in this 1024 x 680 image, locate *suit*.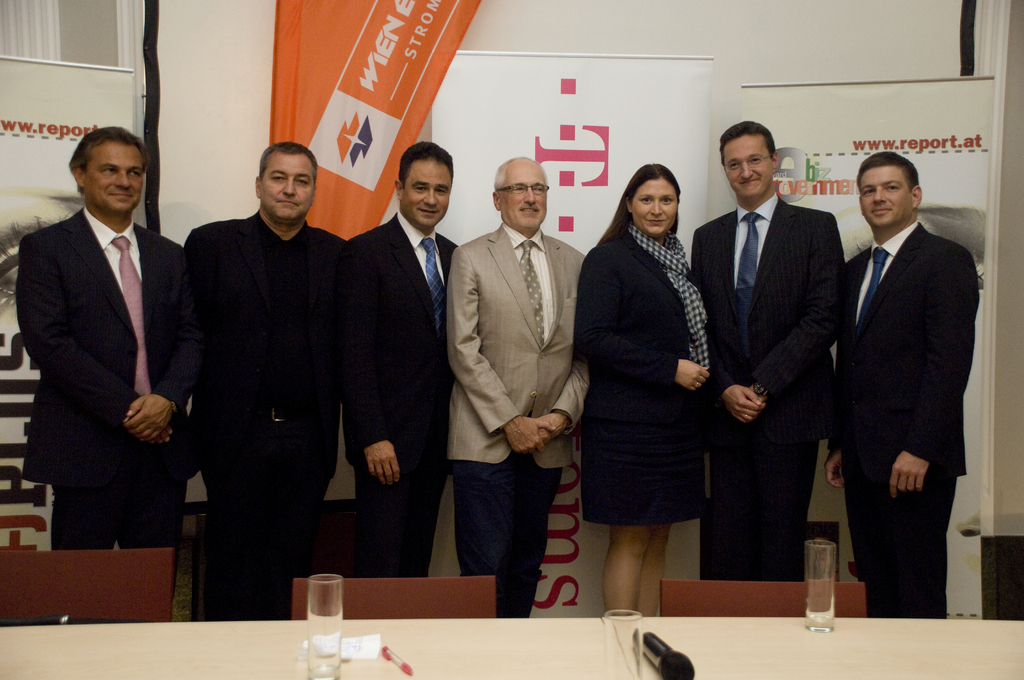
Bounding box: BBox(691, 193, 845, 585).
